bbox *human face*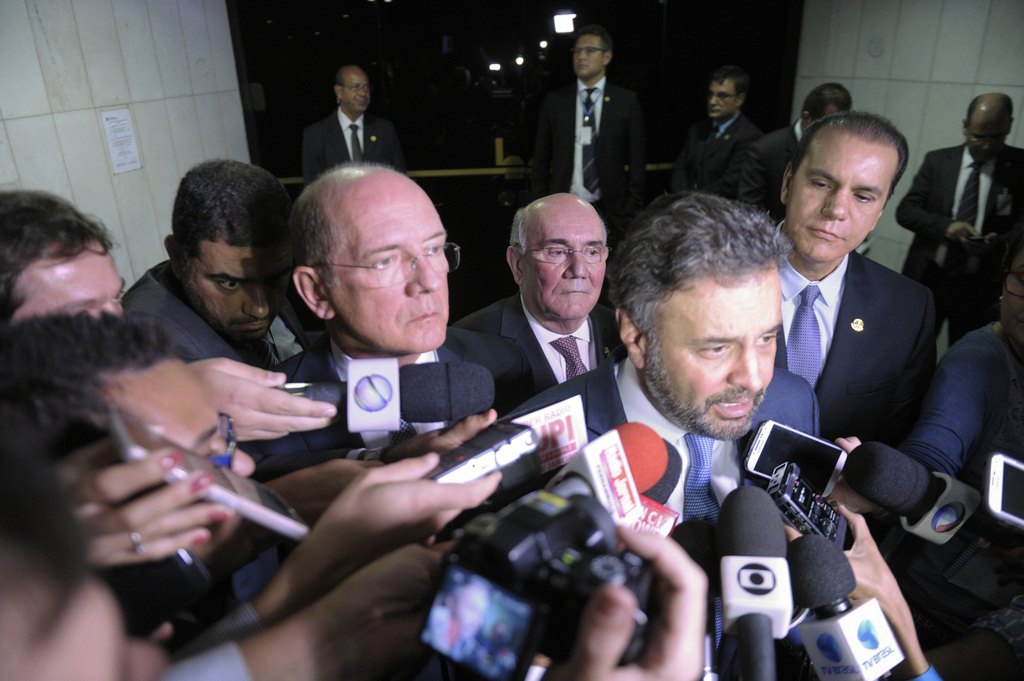
572,35,602,81
